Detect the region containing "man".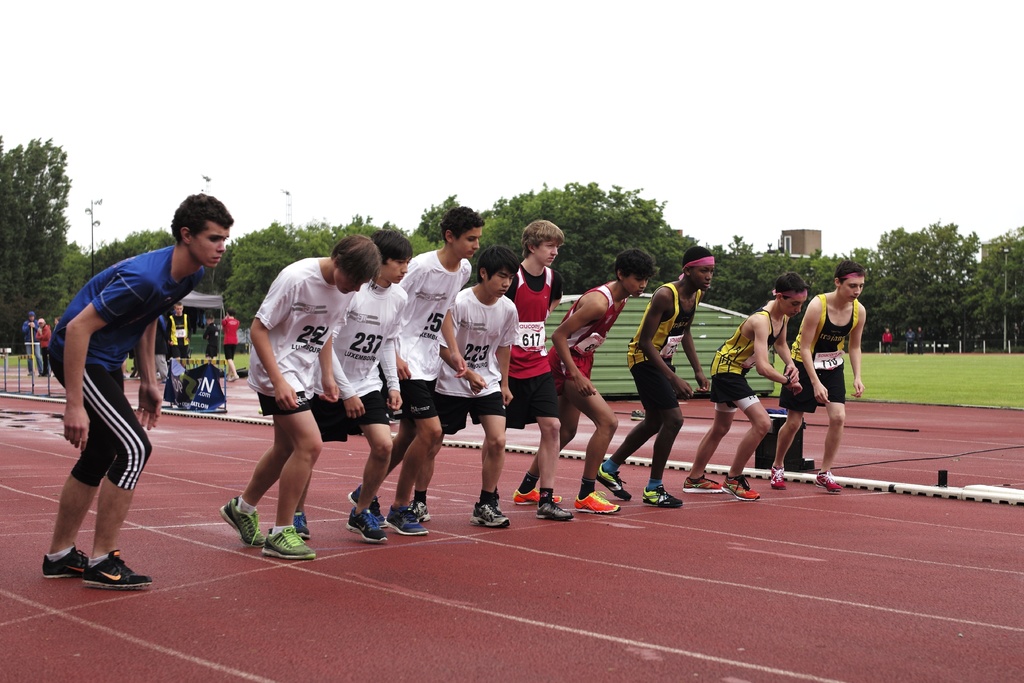
bbox=(31, 185, 213, 612).
